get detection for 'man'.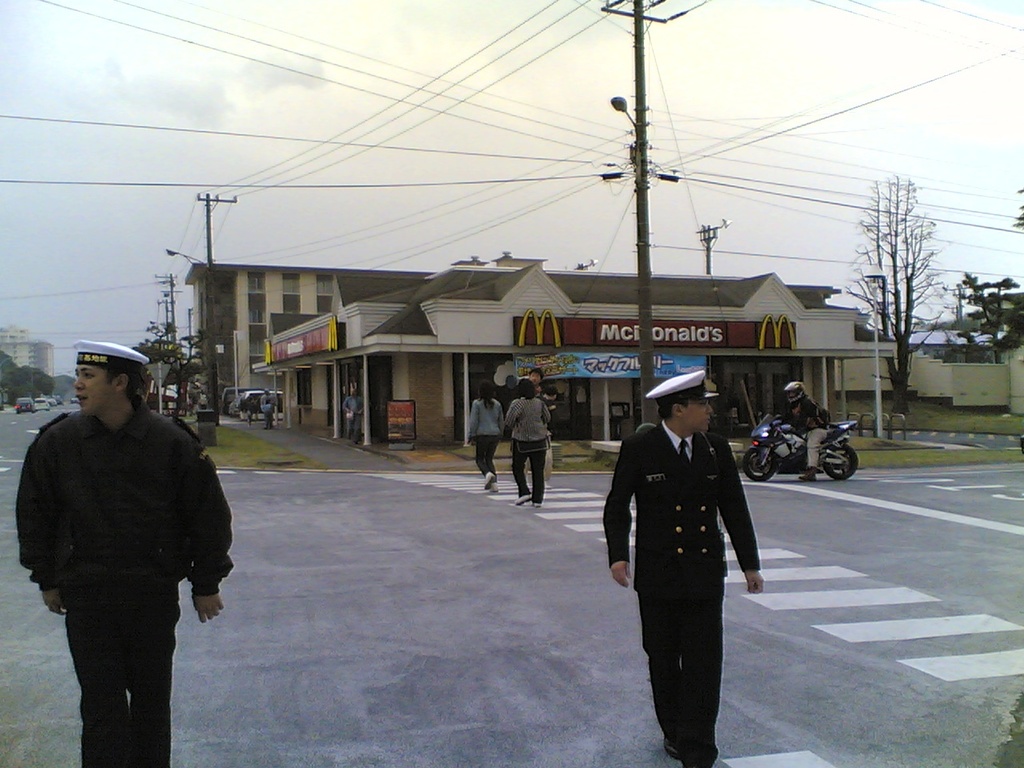
Detection: pyautogui.locateOnScreen(765, 378, 831, 482).
